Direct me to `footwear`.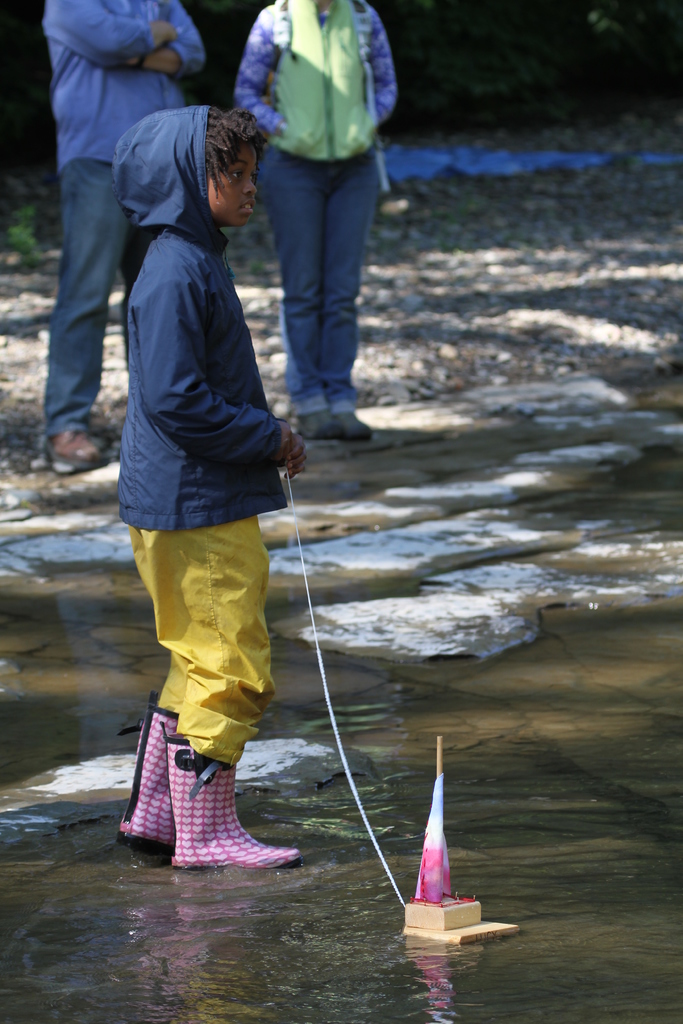
Direction: {"x1": 113, "y1": 689, "x2": 190, "y2": 865}.
